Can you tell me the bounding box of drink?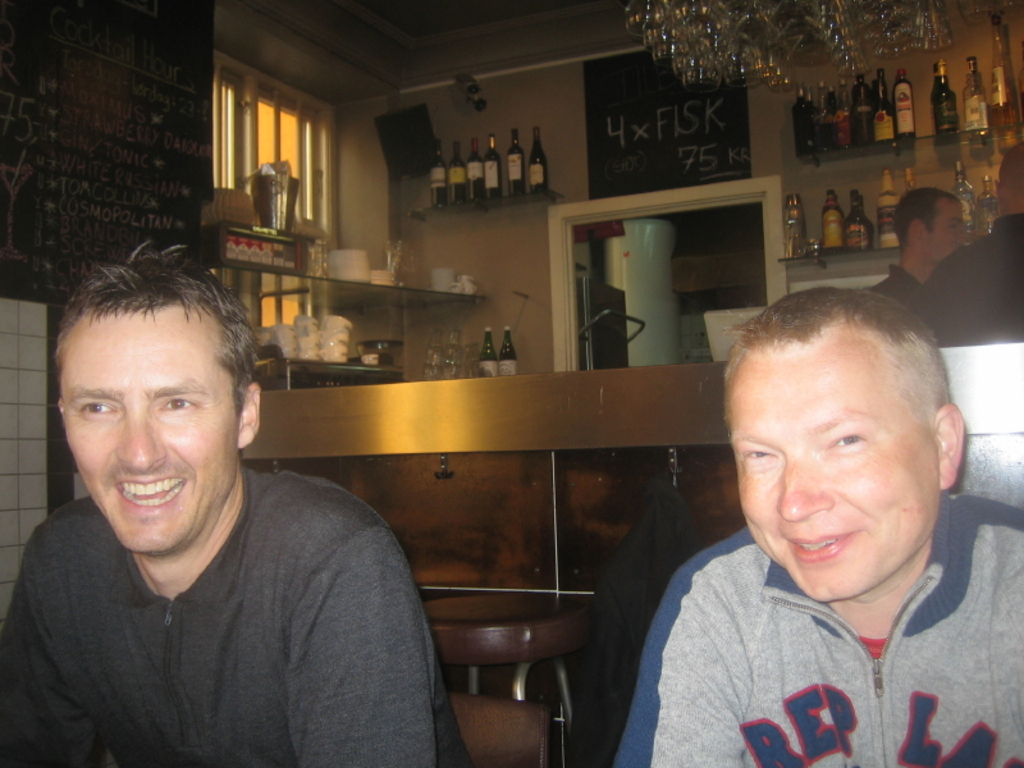
pyautogui.locateOnScreen(978, 174, 995, 237).
